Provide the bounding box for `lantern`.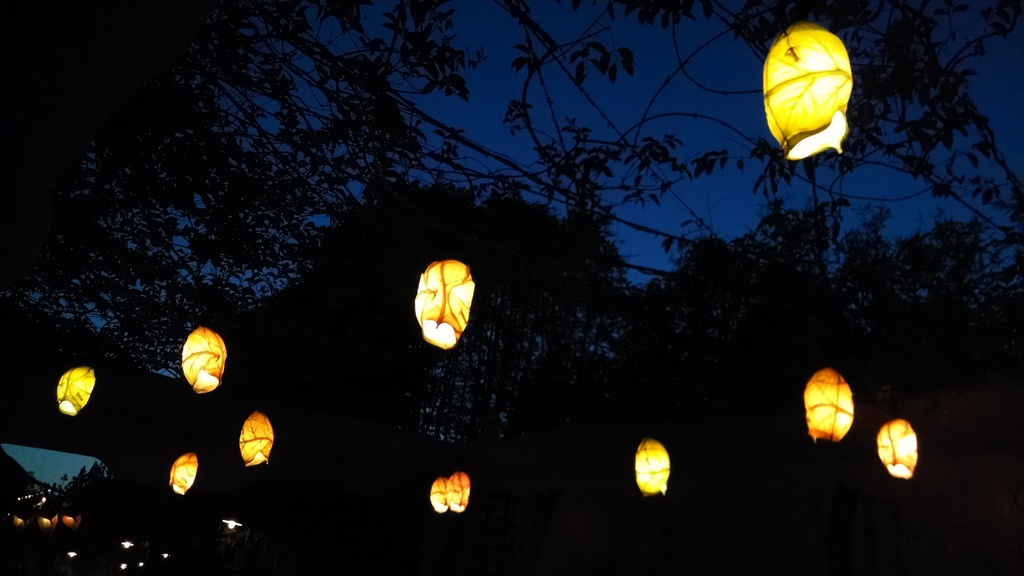
box(433, 477, 445, 511).
